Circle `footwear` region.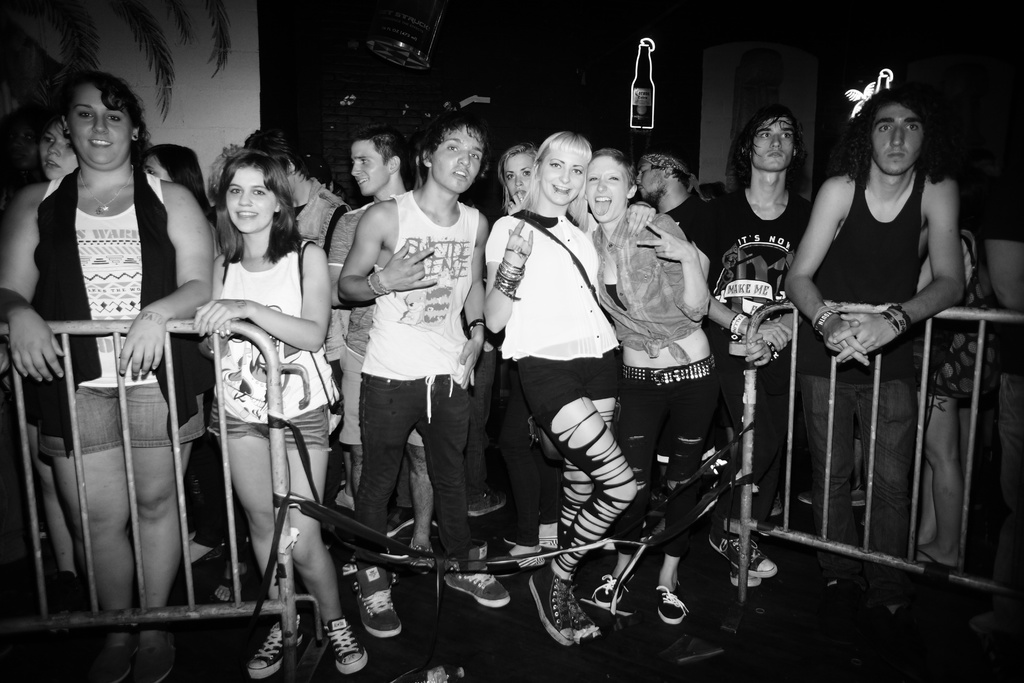
Region: x1=487, y1=541, x2=543, y2=577.
